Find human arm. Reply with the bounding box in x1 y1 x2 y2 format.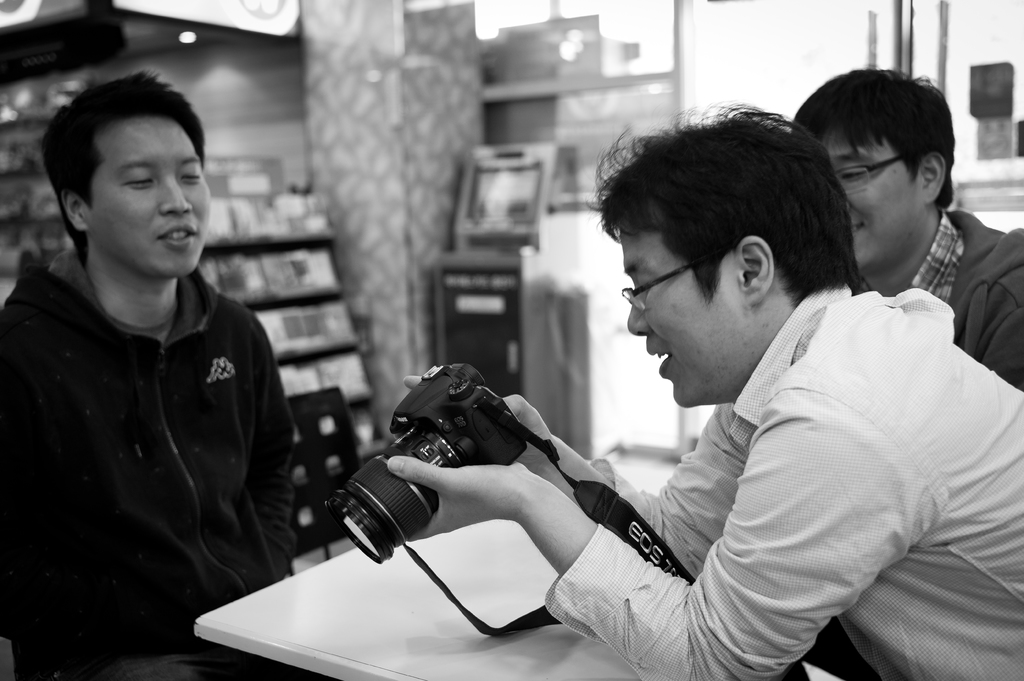
243 297 292 570.
